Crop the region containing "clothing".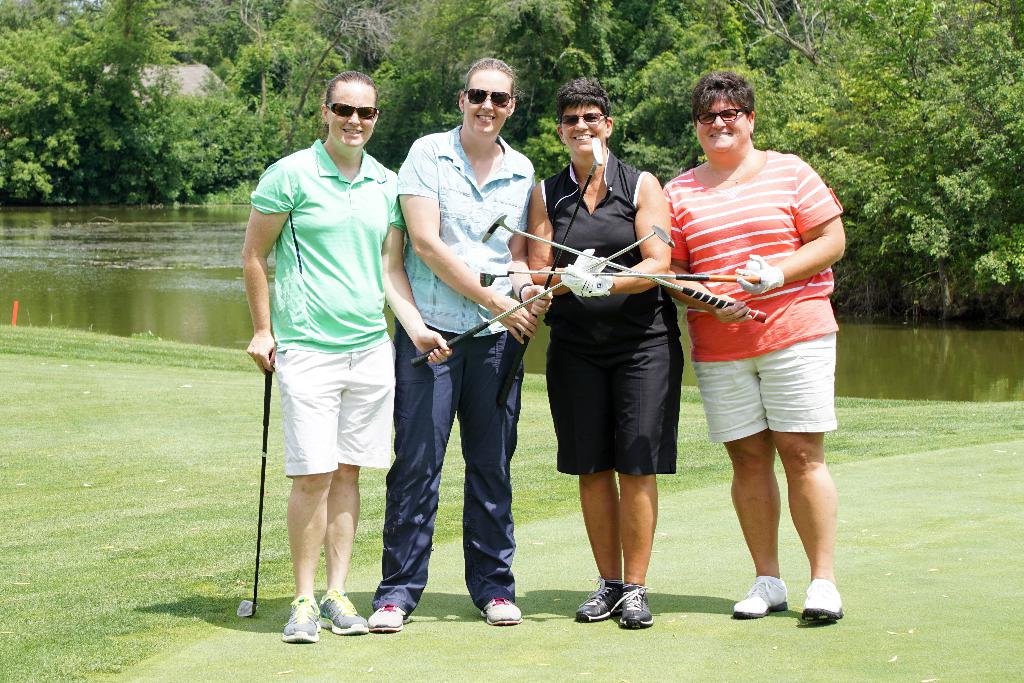
Crop region: 397/127/522/602.
